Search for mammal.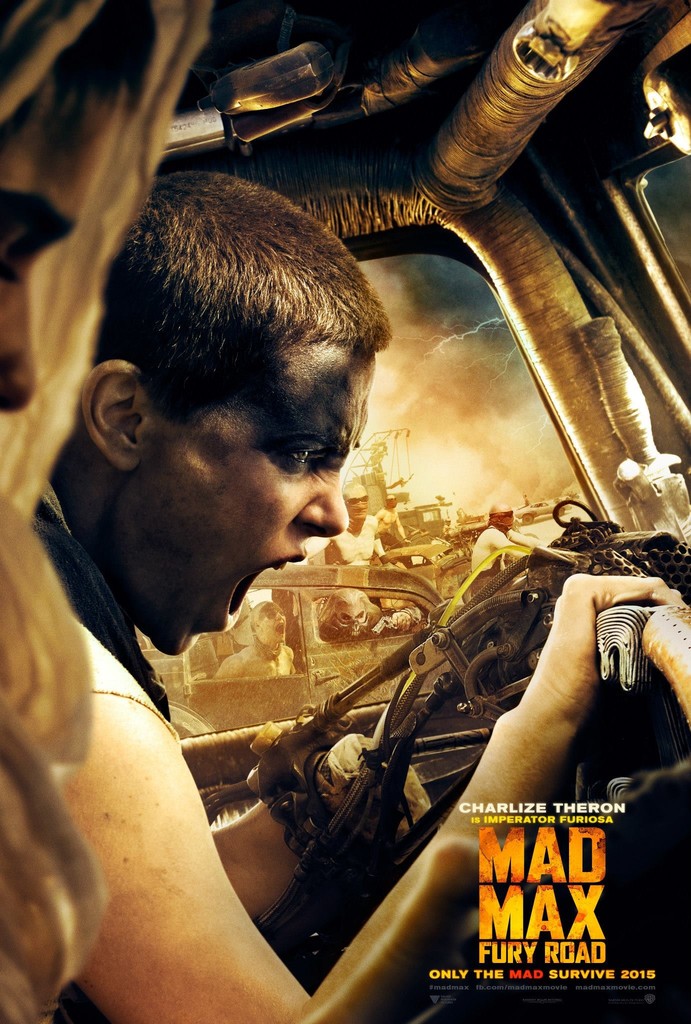
Found at 378:492:409:541.
